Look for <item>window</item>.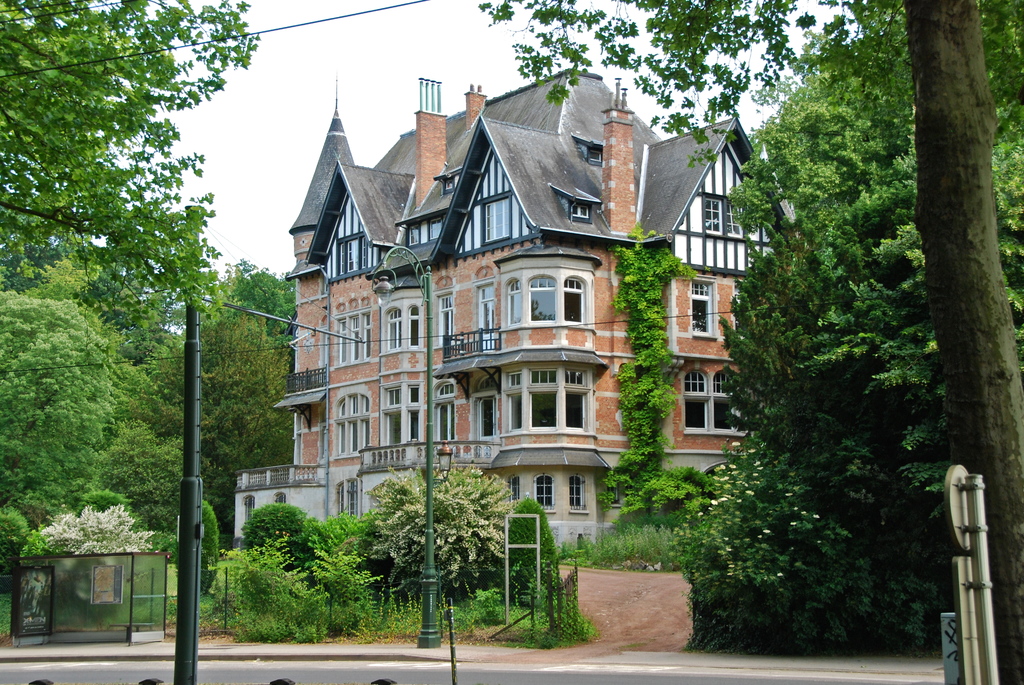
Found: (x1=438, y1=287, x2=456, y2=350).
